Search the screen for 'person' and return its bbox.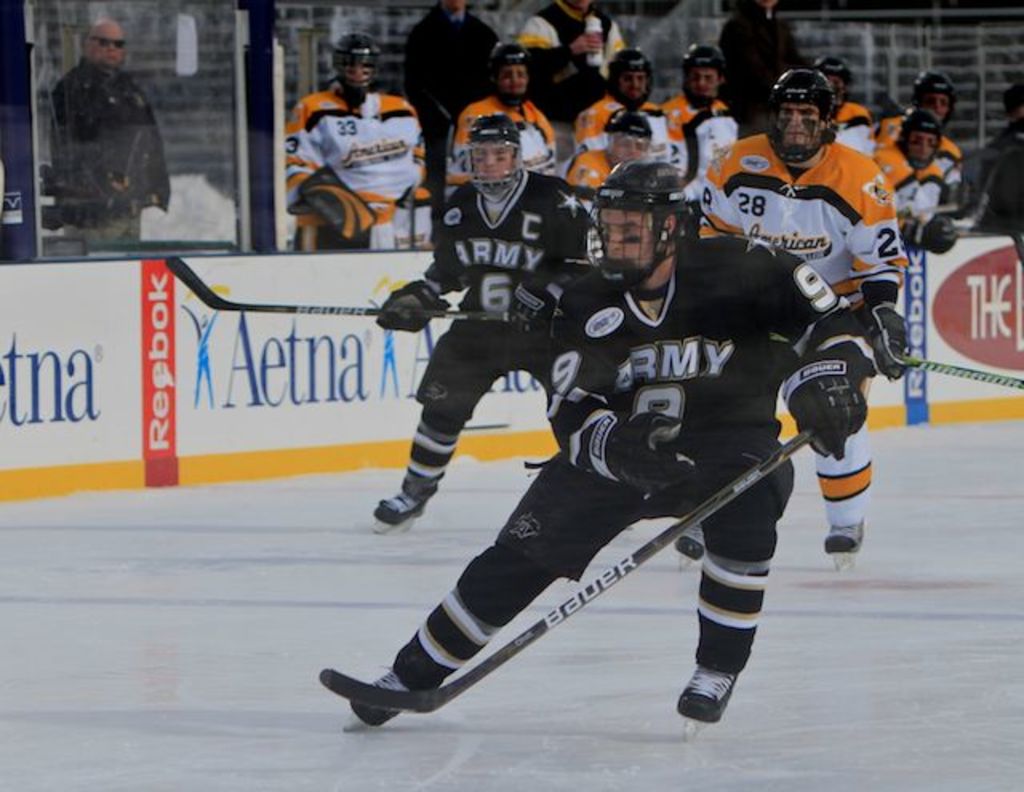
Found: [left=566, top=104, right=661, bottom=186].
